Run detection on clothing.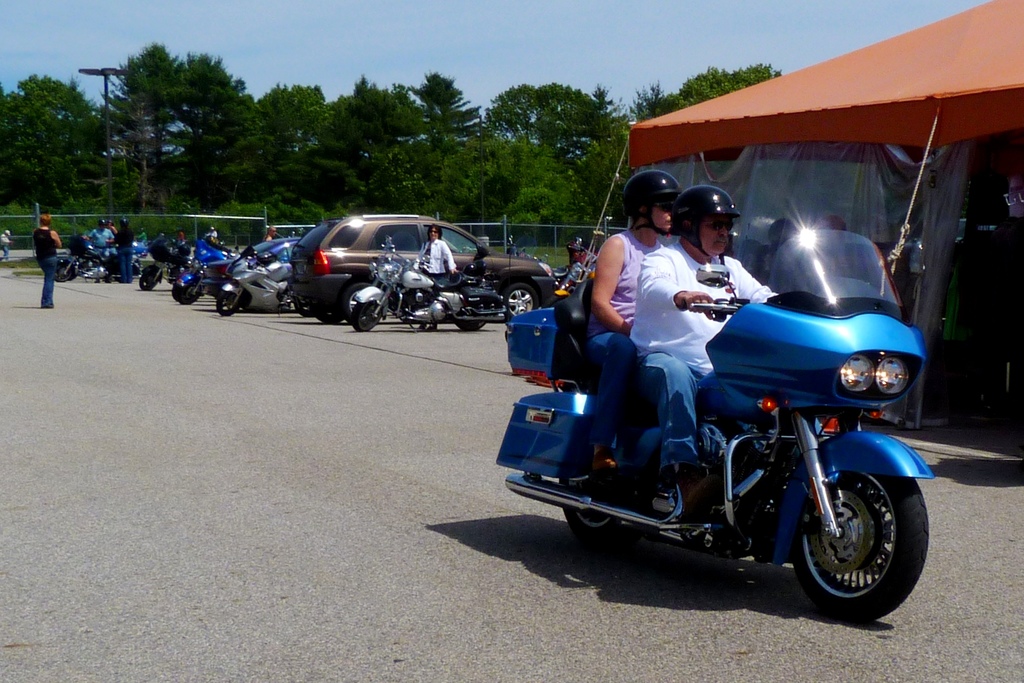
Result: <box>34,228,59,306</box>.
